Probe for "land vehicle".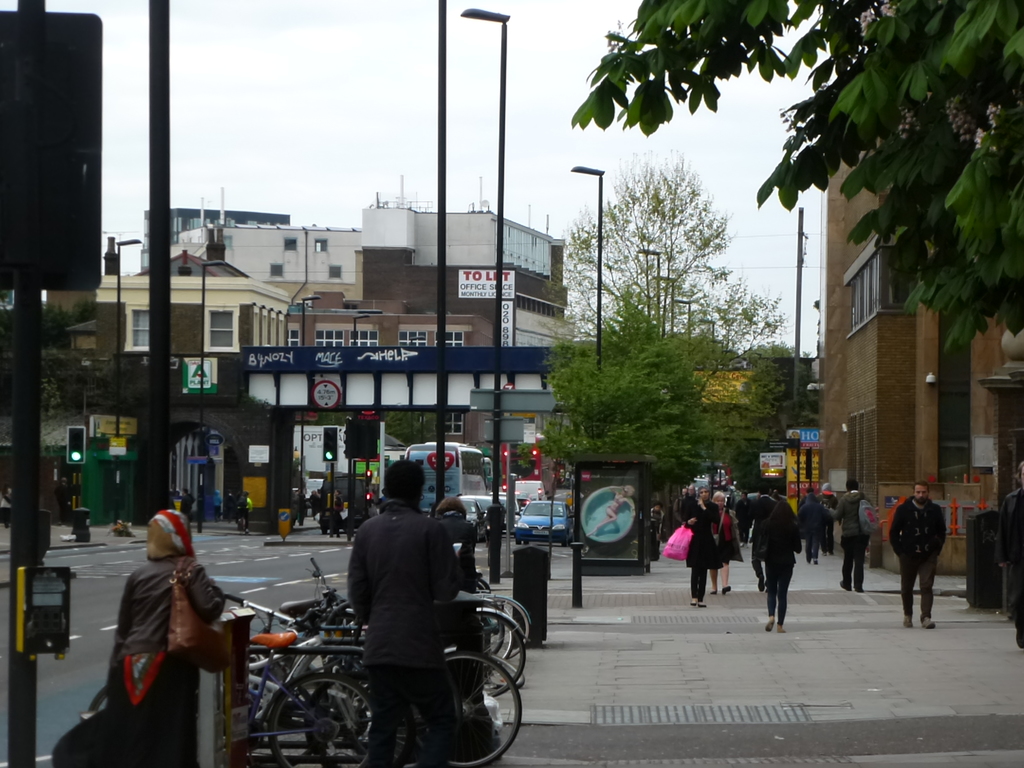
Probe result: select_region(403, 436, 493, 516).
